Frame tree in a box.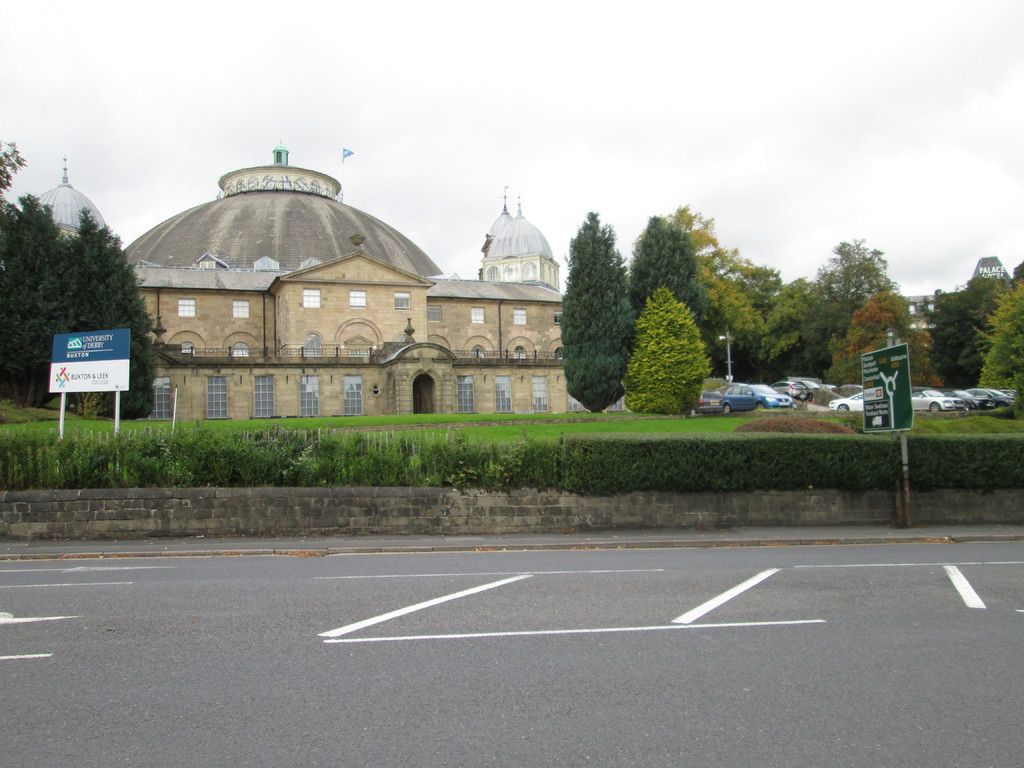
[664,188,877,394].
